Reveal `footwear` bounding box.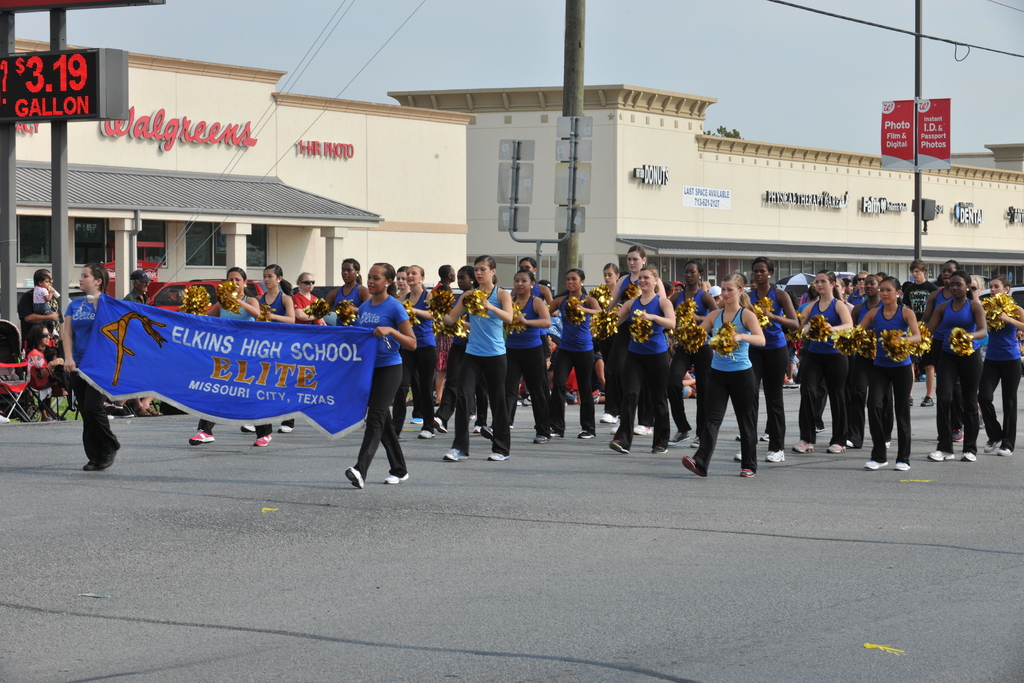
Revealed: crop(683, 457, 707, 481).
